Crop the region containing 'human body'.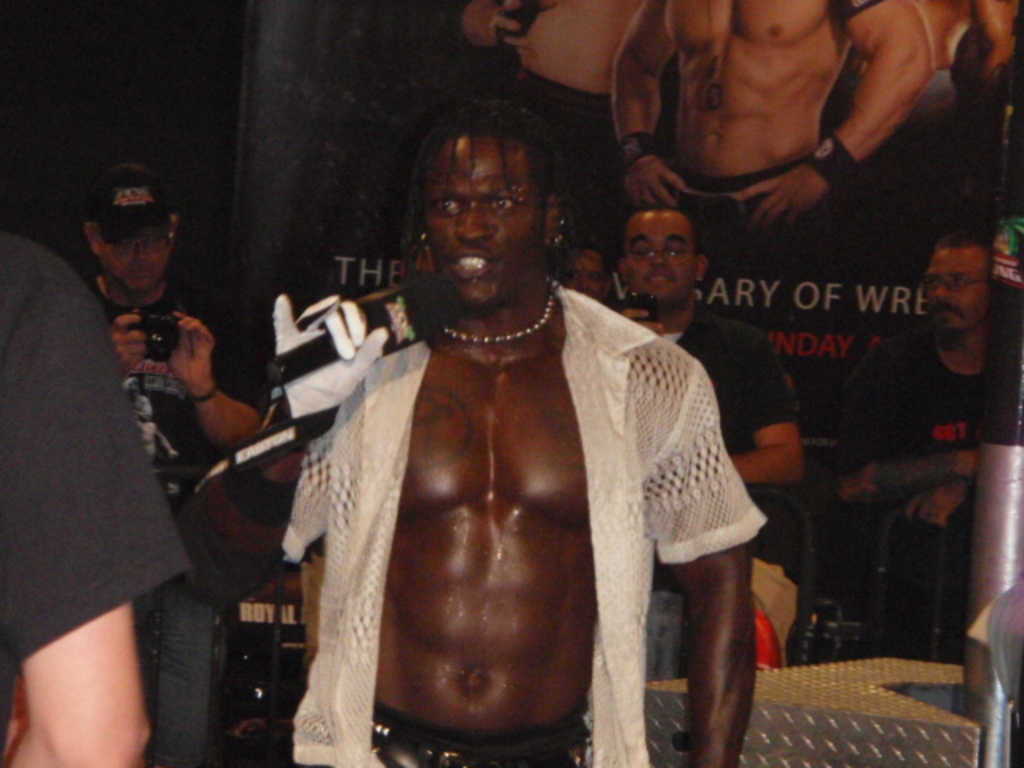
Crop region: select_region(110, 269, 272, 766).
